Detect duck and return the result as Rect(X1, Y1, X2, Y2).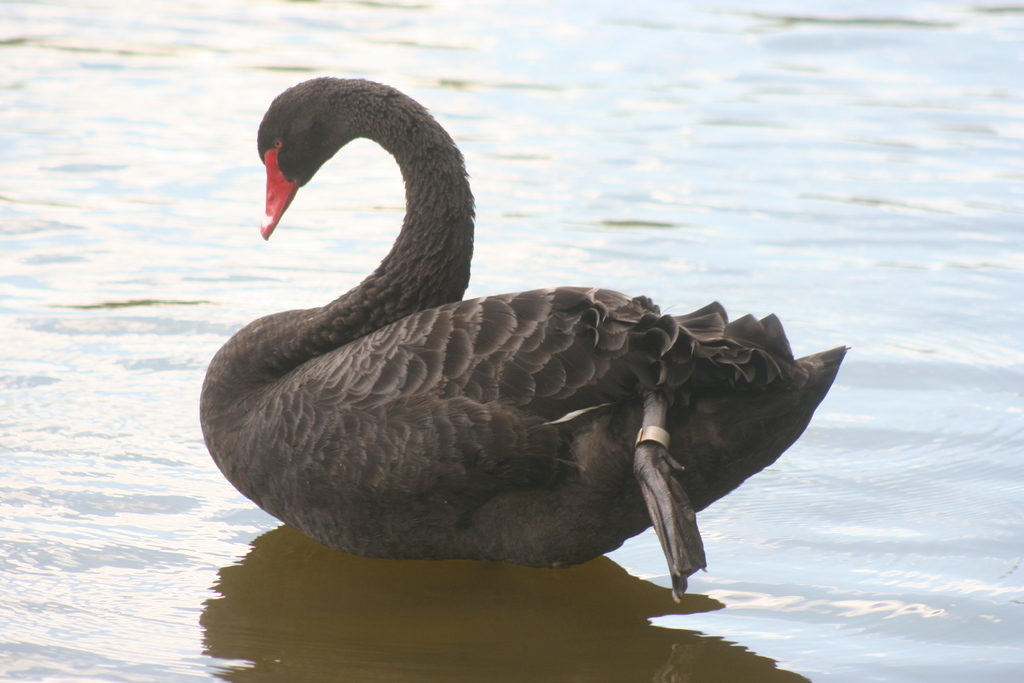
Rect(196, 73, 849, 605).
